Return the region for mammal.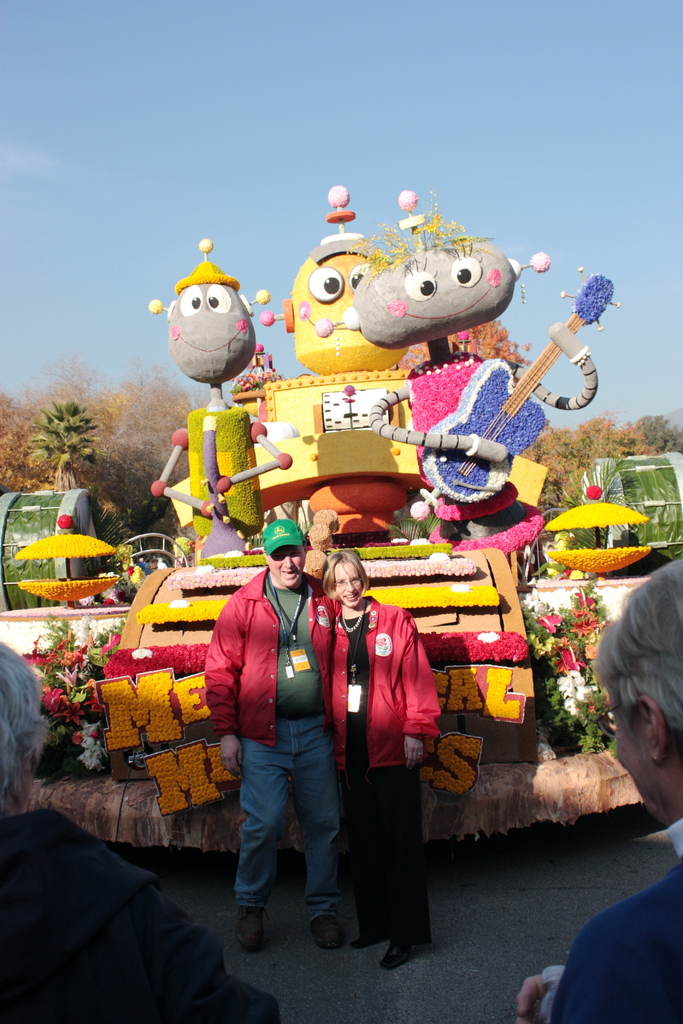
<bbox>518, 559, 682, 1023</bbox>.
